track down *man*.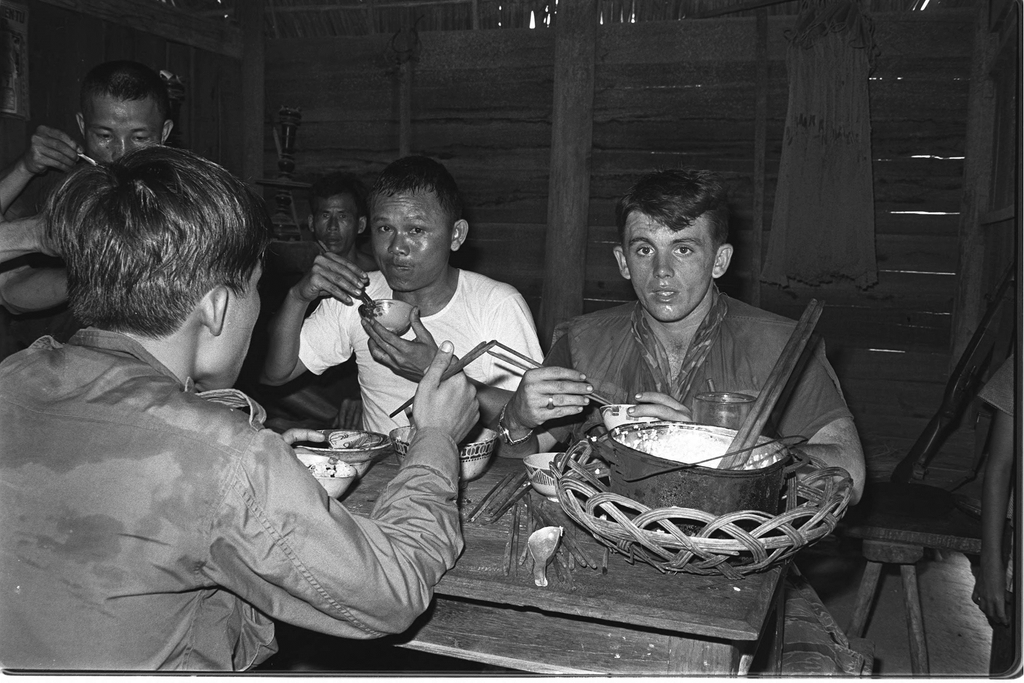
Tracked to 253, 156, 552, 463.
